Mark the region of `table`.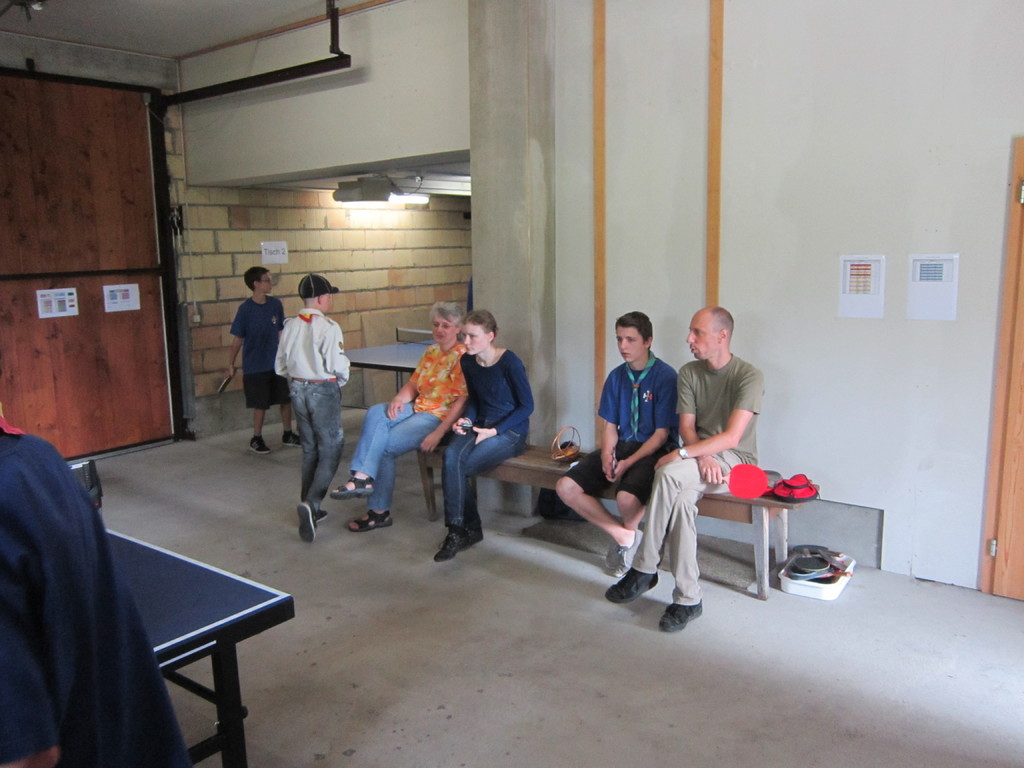
Region: 59,457,300,767.
